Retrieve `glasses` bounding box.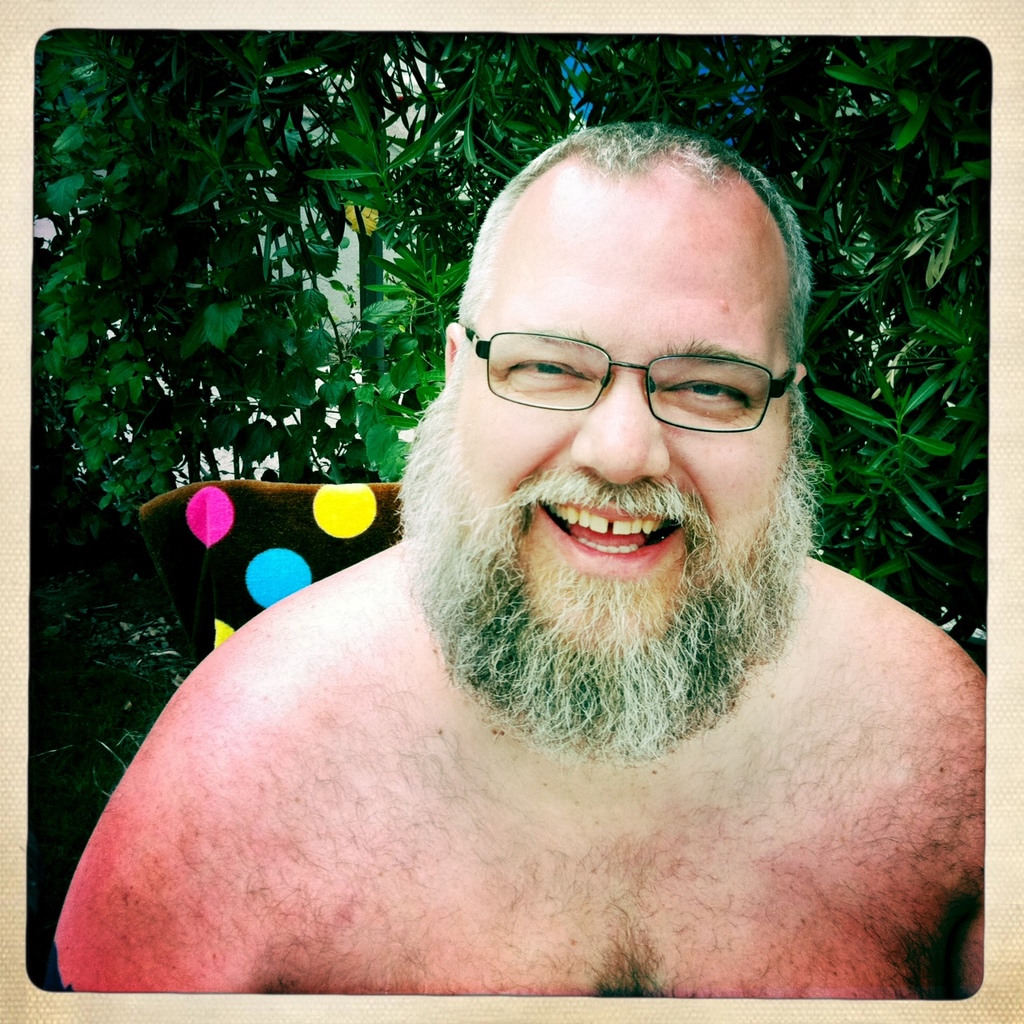
Bounding box: <bbox>429, 322, 792, 437</bbox>.
